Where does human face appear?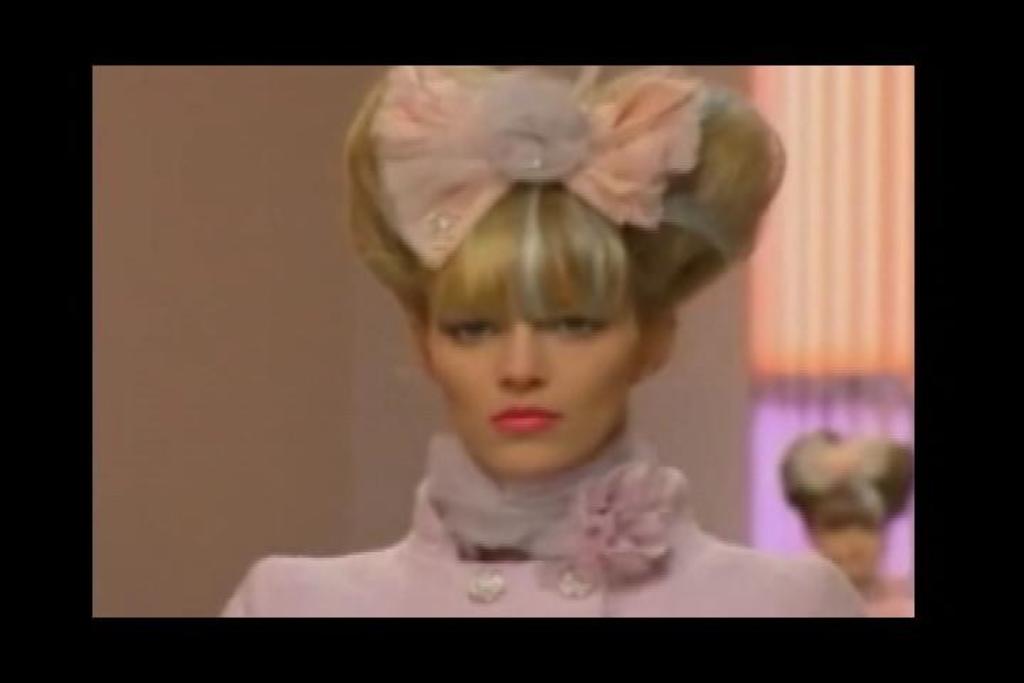
Appears at locate(438, 290, 623, 487).
